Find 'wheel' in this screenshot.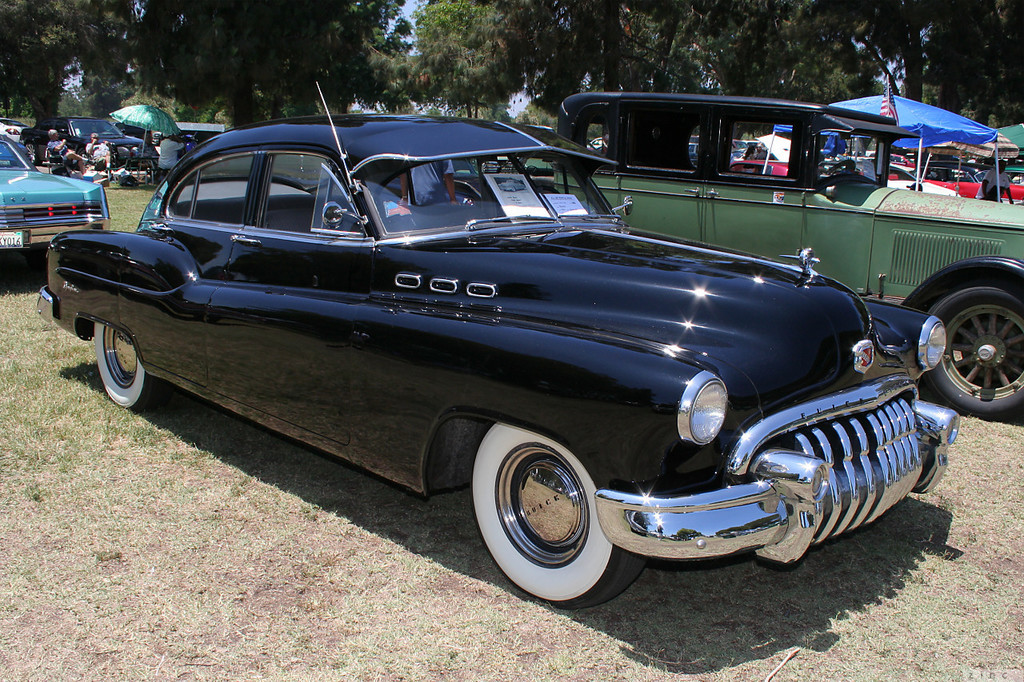
The bounding box for 'wheel' is bbox(96, 321, 159, 409).
